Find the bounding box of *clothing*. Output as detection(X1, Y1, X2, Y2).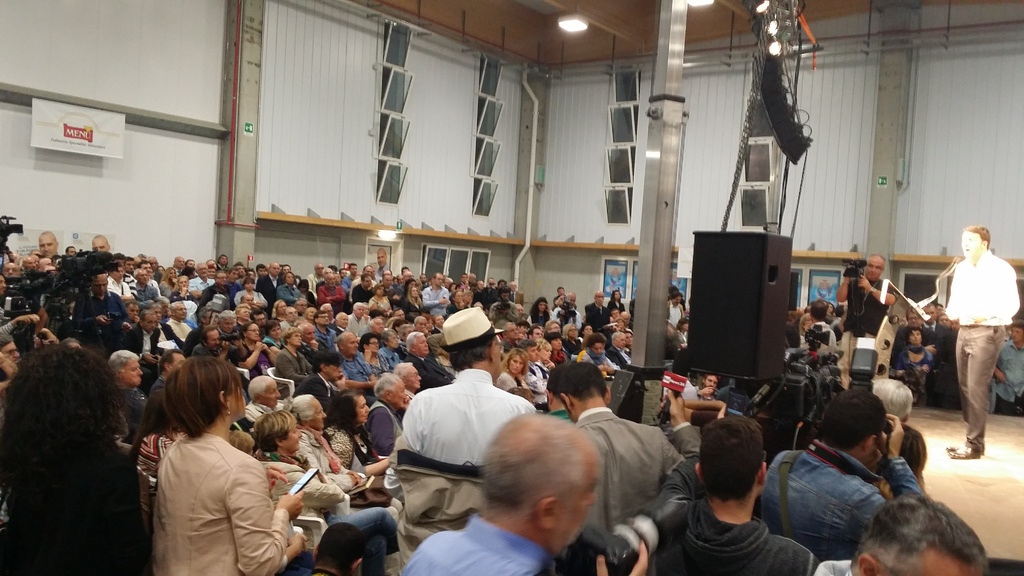
detection(0, 427, 145, 575).
